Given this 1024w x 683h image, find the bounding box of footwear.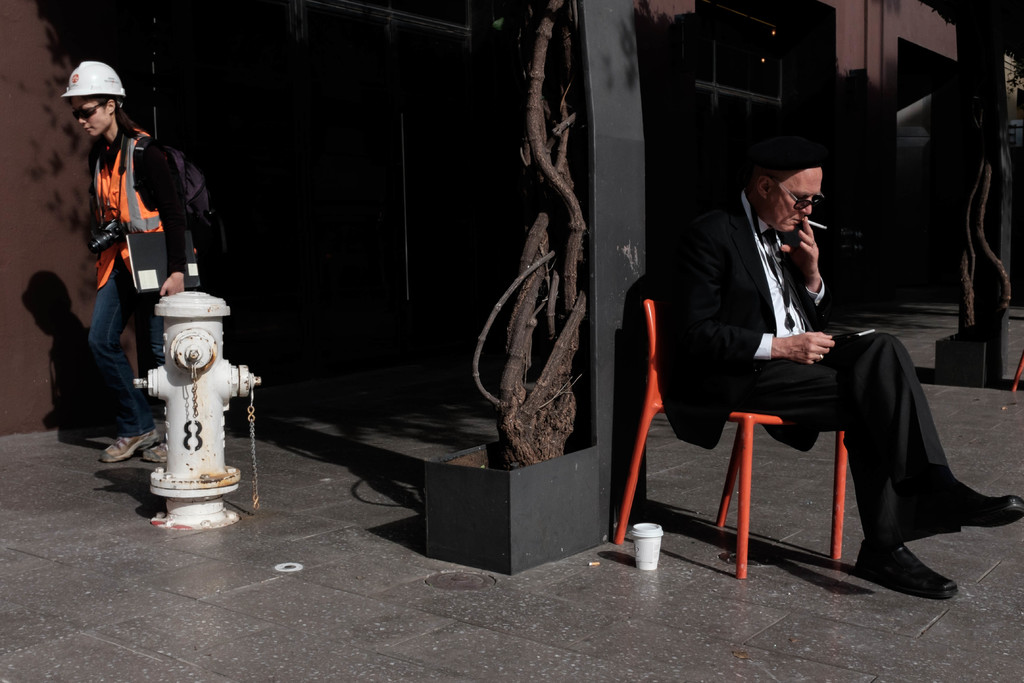
[100,436,162,460].
